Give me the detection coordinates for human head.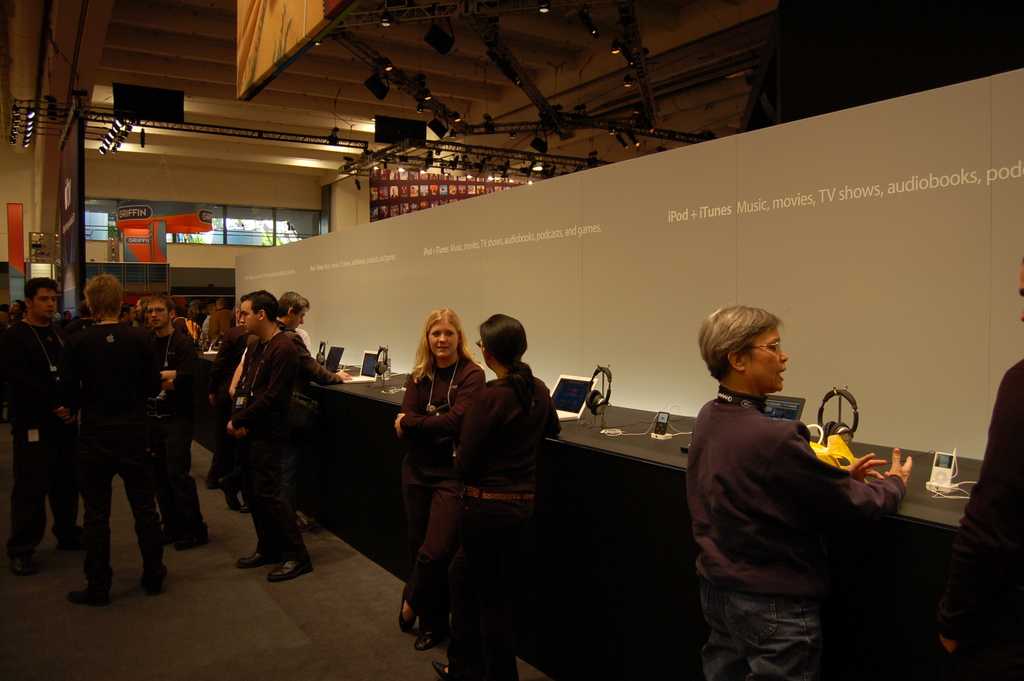
[x1=239, y1=291, x2=281, y2=334].
